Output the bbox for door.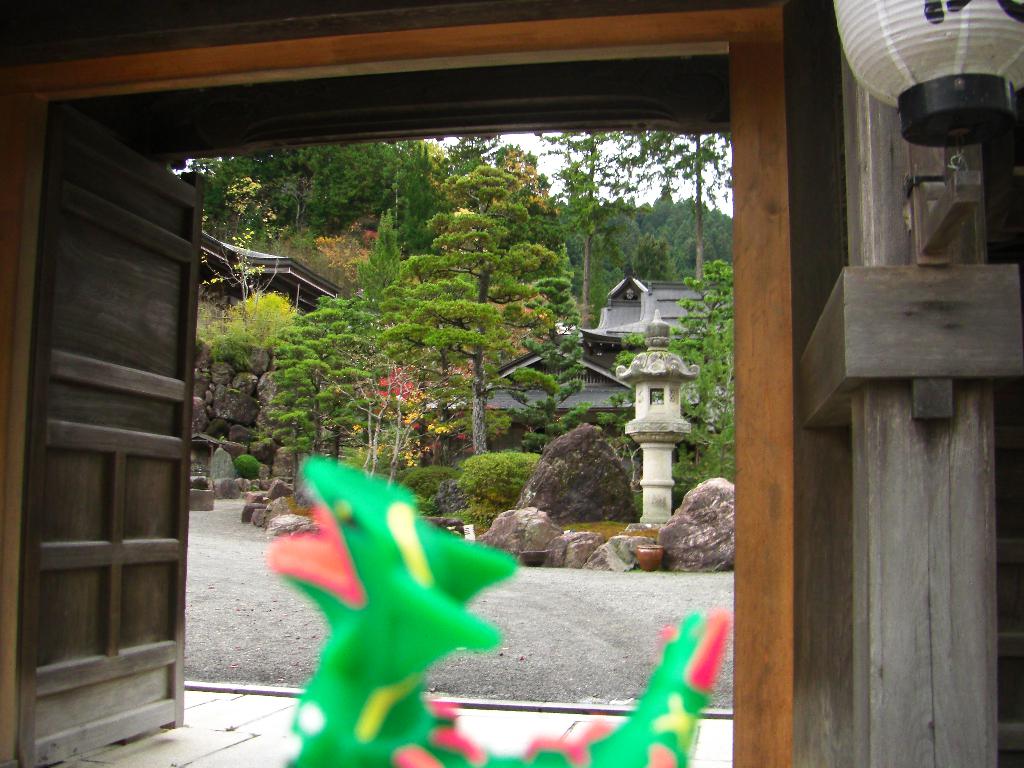
<region>22, 138, 200, 756</region>.
